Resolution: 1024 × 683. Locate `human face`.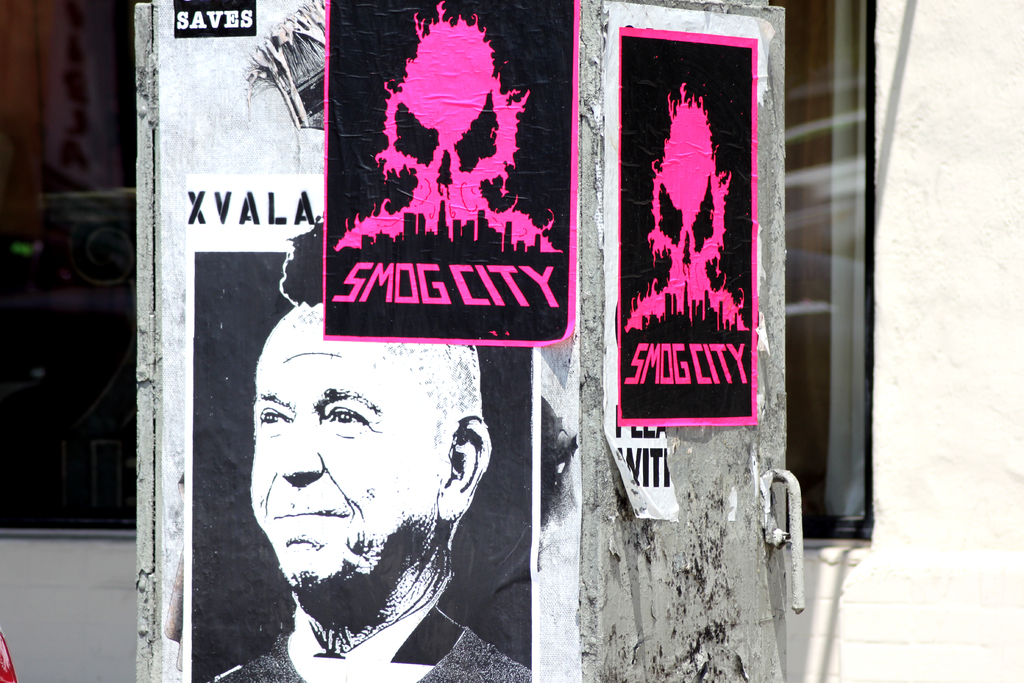
pyautogui.locateOnScreen(250, 329, 446, 588).
